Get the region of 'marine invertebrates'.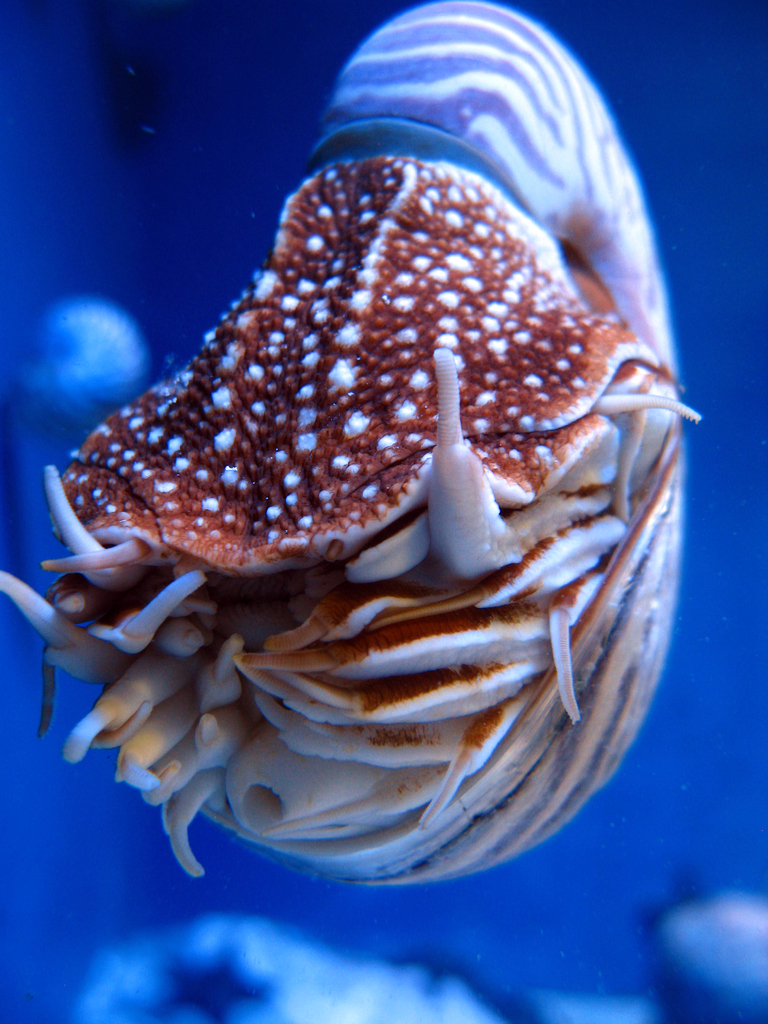
0,0,707,893.
